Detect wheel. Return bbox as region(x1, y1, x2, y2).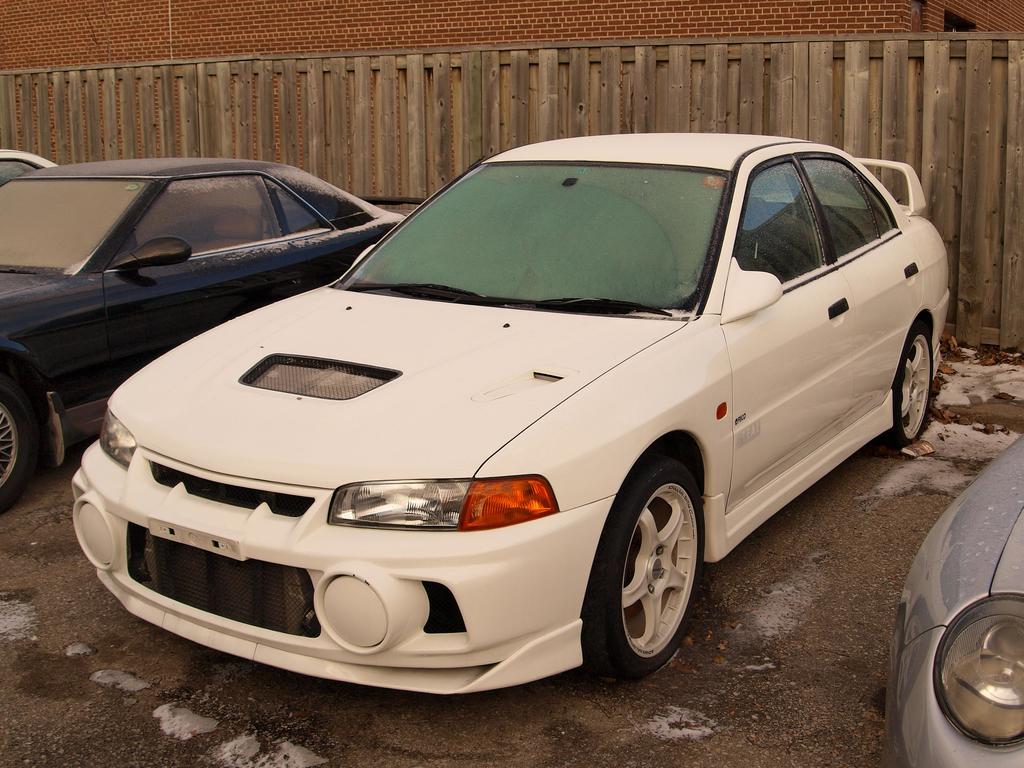
region(0, 377, 42, 509).
